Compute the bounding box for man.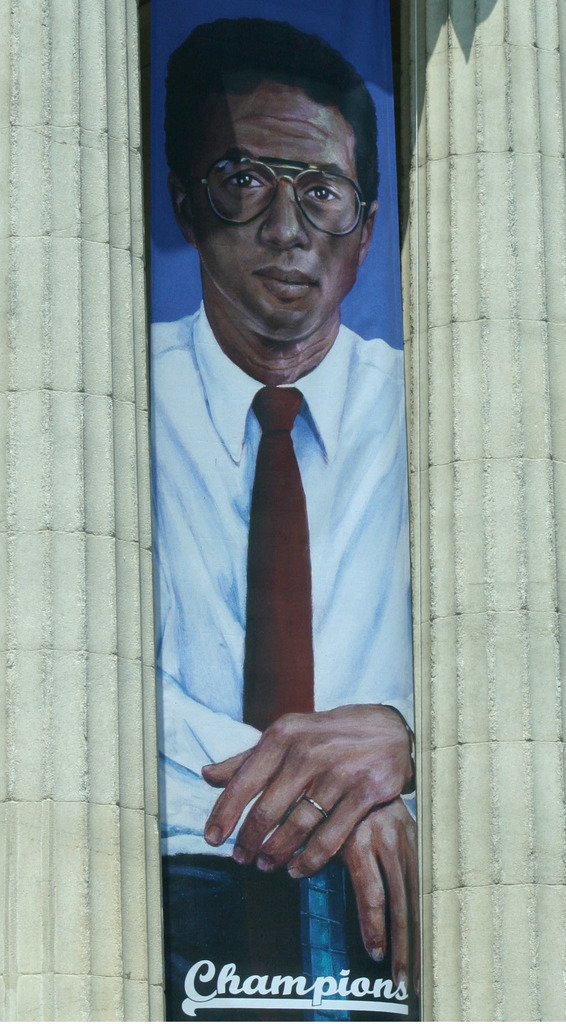
137, 135, 430, 945.
